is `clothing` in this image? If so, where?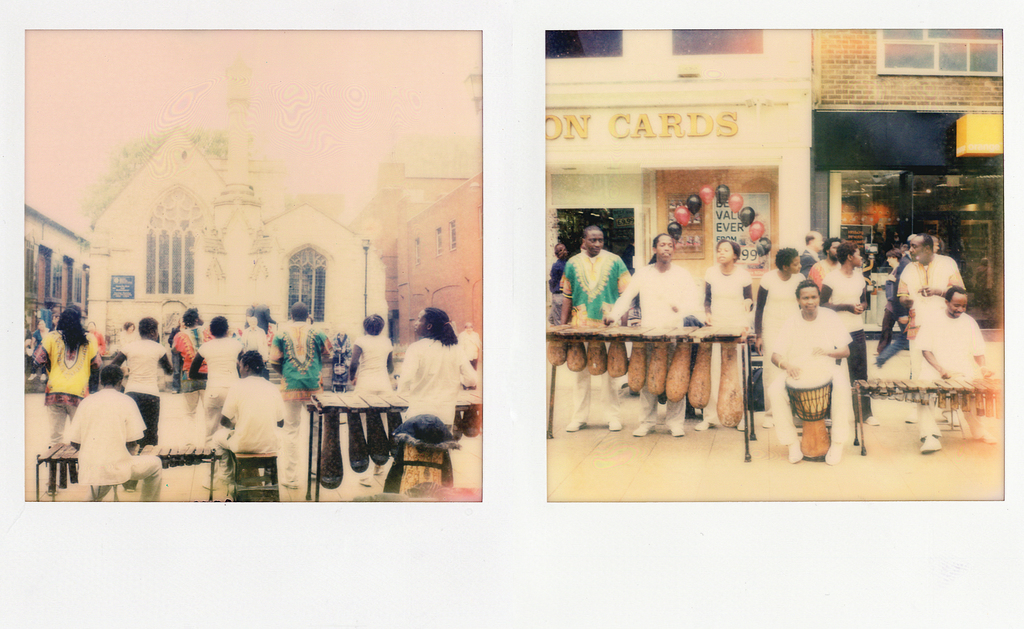
Yes, at box=[775, 309, 850, 437].
